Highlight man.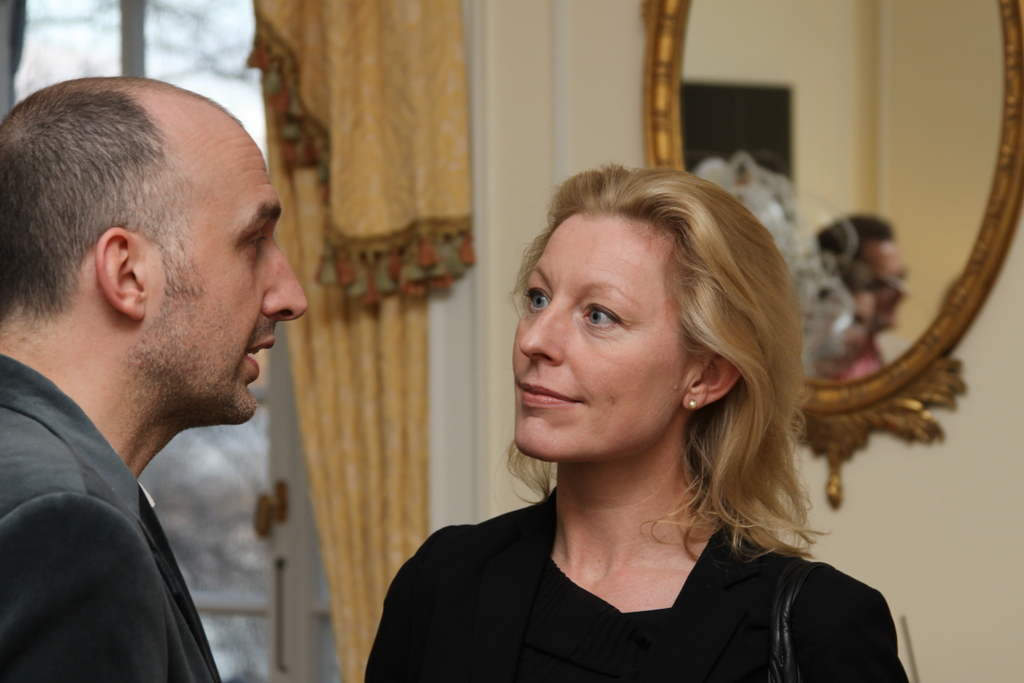
Highlighted region: <bbox>0, 109, 295, 682</bbox>.
